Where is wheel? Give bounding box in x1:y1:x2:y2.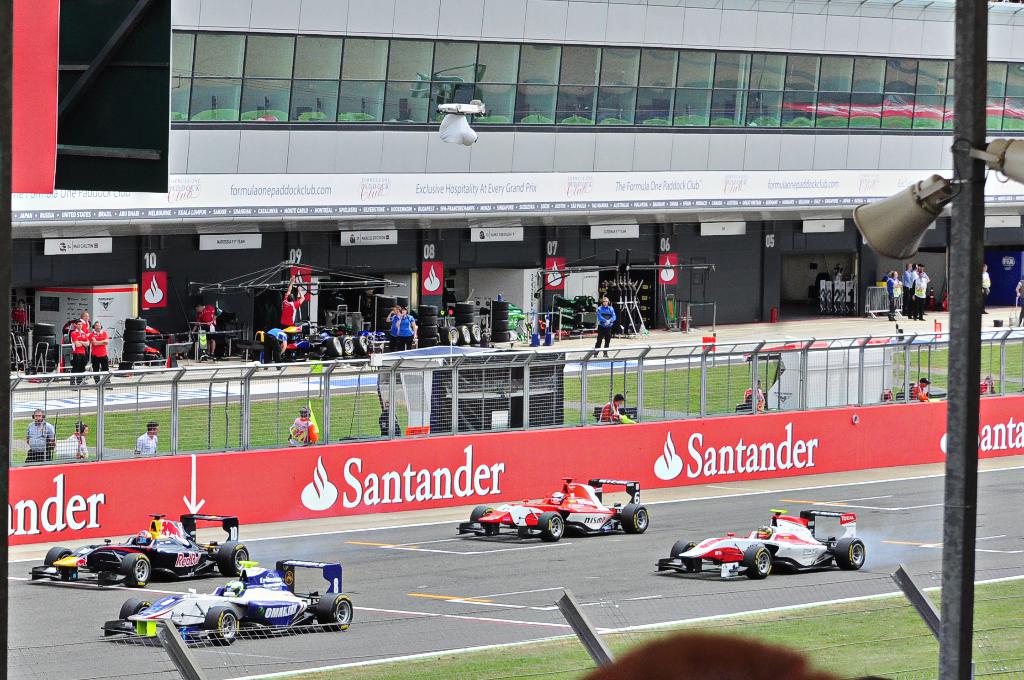
33:336:55:344.
